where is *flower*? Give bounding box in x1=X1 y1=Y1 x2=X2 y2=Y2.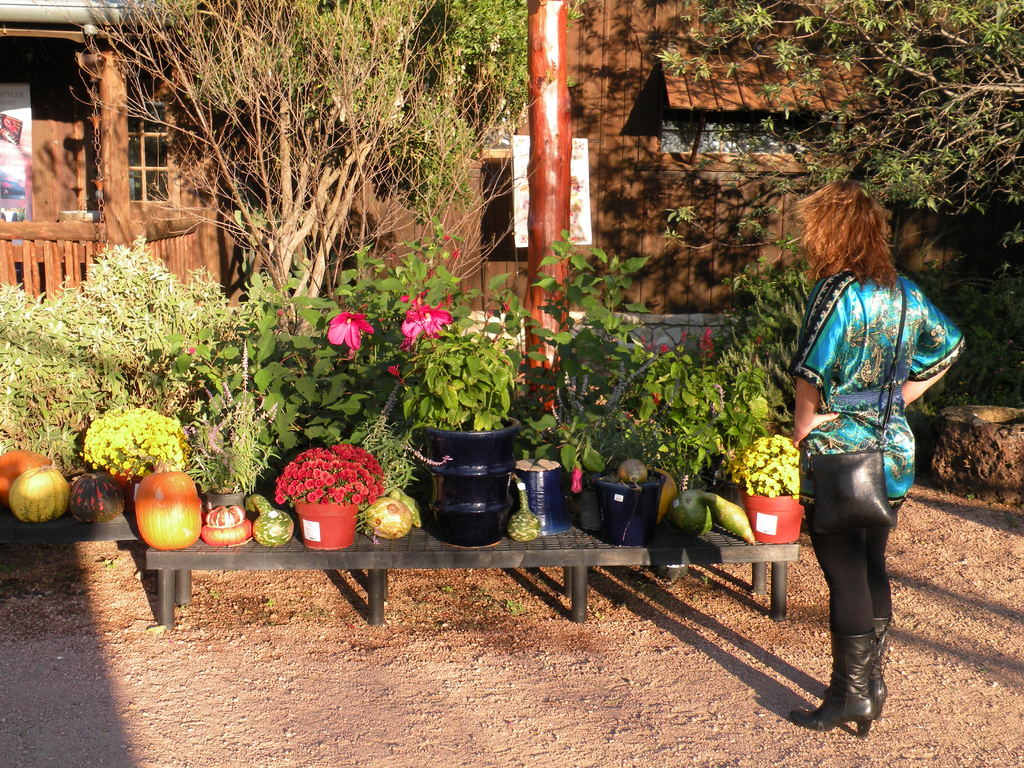
x1=652 y1=392 x2=662 y2=408.
